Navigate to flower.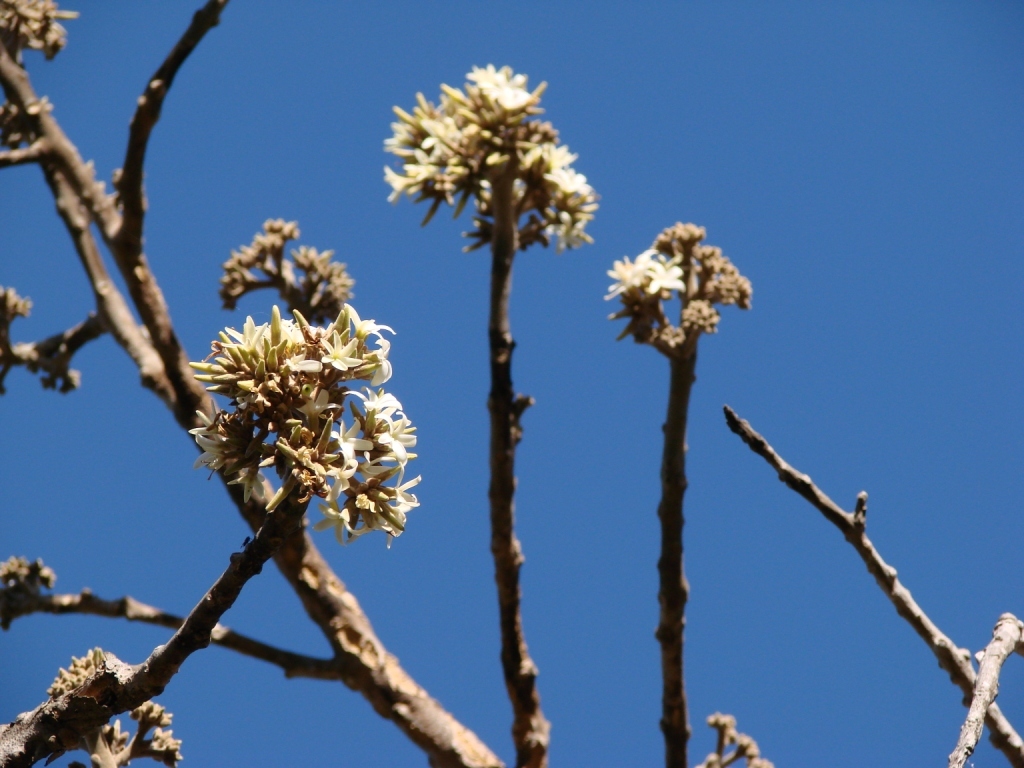
Navigation target: region(315, 326, 361, 371).
